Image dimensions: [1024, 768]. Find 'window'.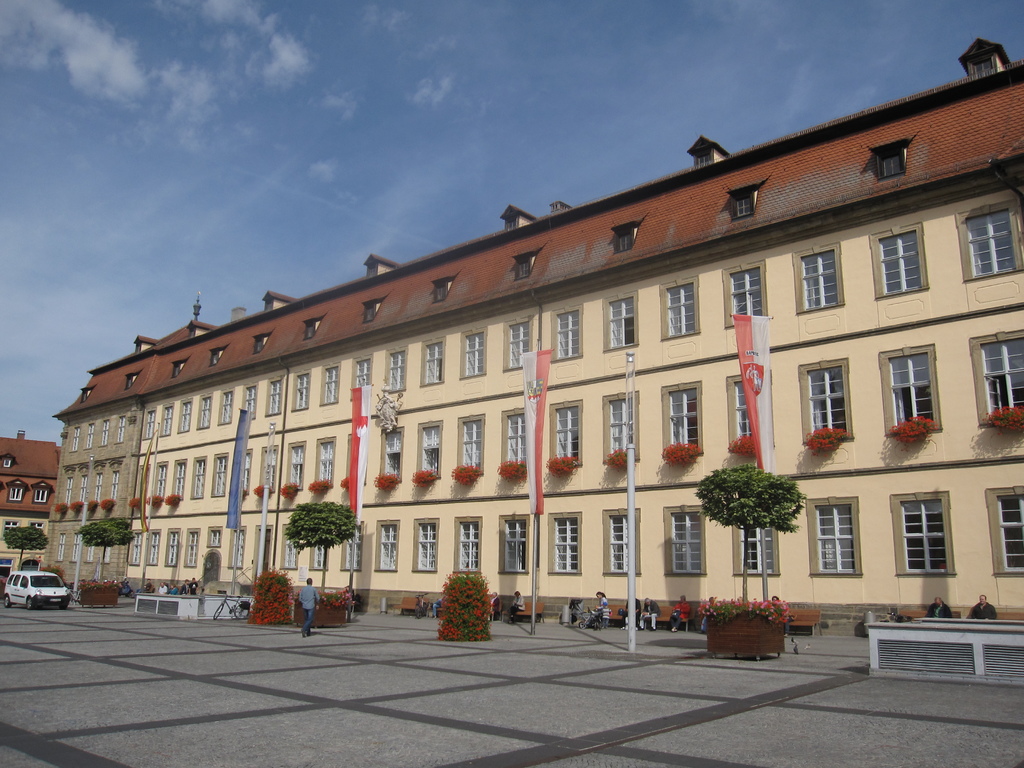
[814,493,879,591].
